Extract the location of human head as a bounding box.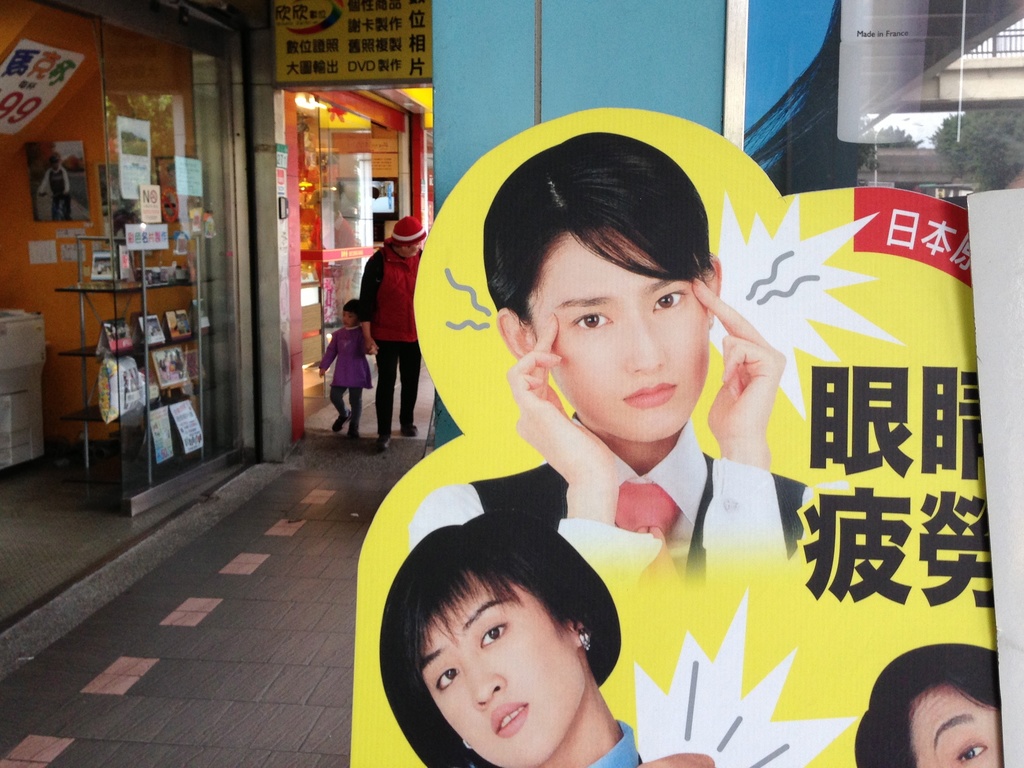
[49,151,63,167].
